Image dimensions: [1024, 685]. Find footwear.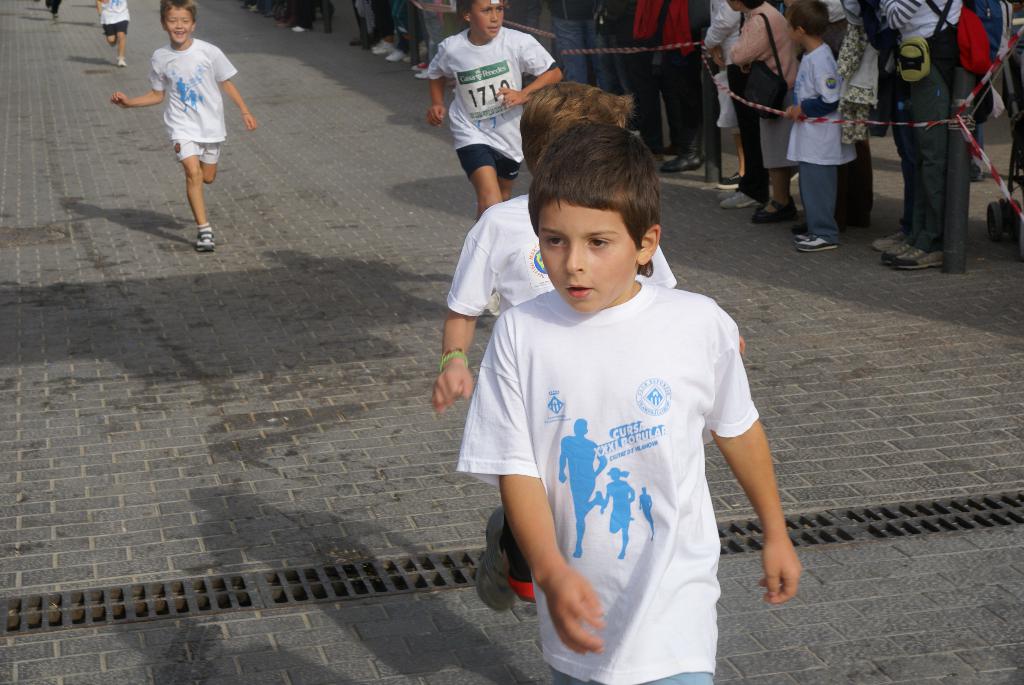
(left=717, top=191, right=740, bottom=201).
